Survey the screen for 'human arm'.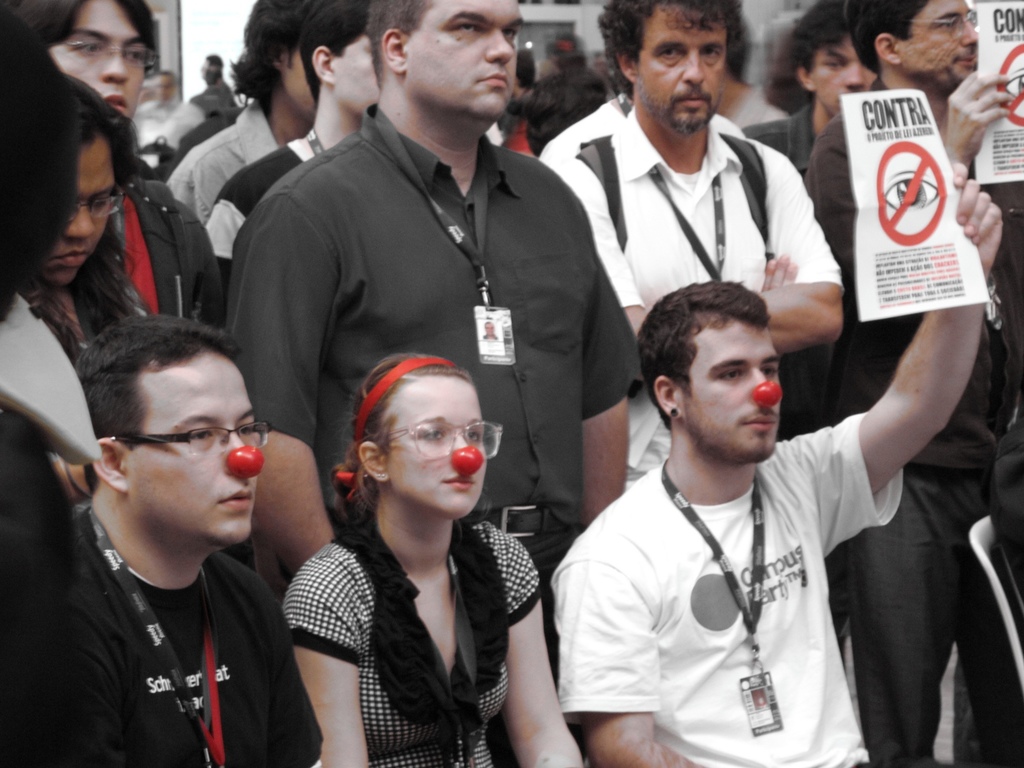
Survey found: [276, 547, 382, 767].
